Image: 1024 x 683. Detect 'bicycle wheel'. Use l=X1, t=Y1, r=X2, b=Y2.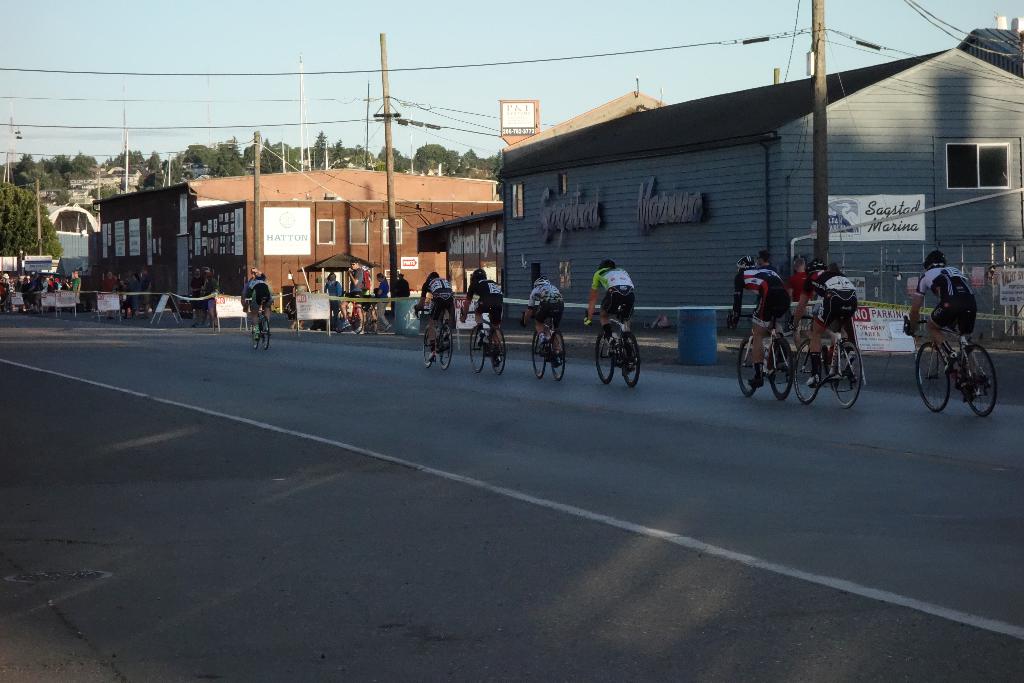
l=765, t=334, r=792, b=397.
